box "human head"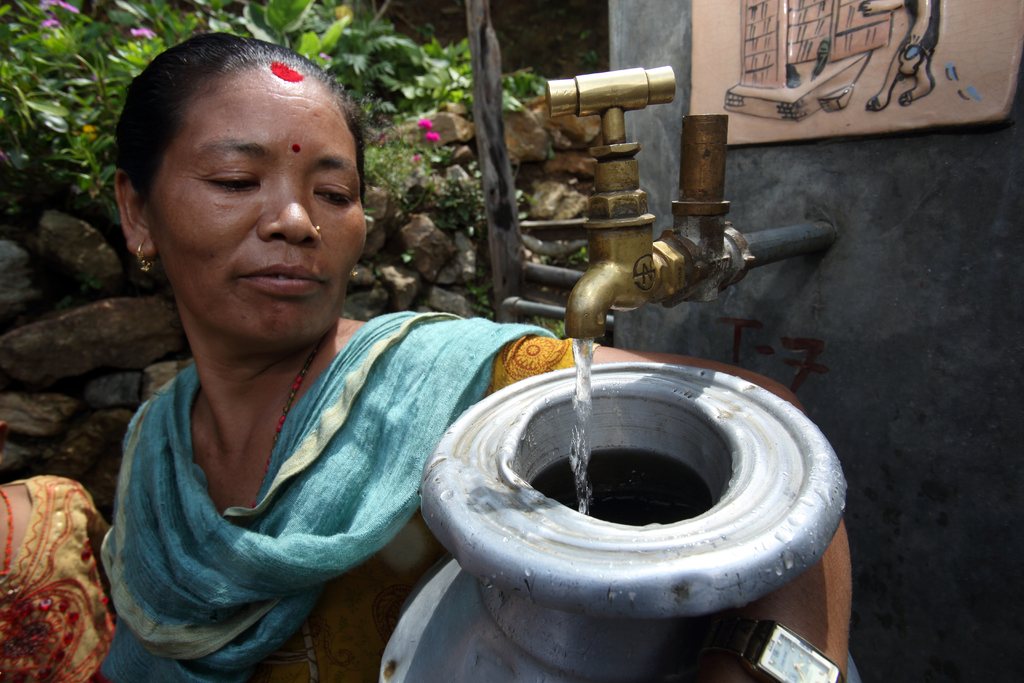
rect(113, 24, 371, 335)
